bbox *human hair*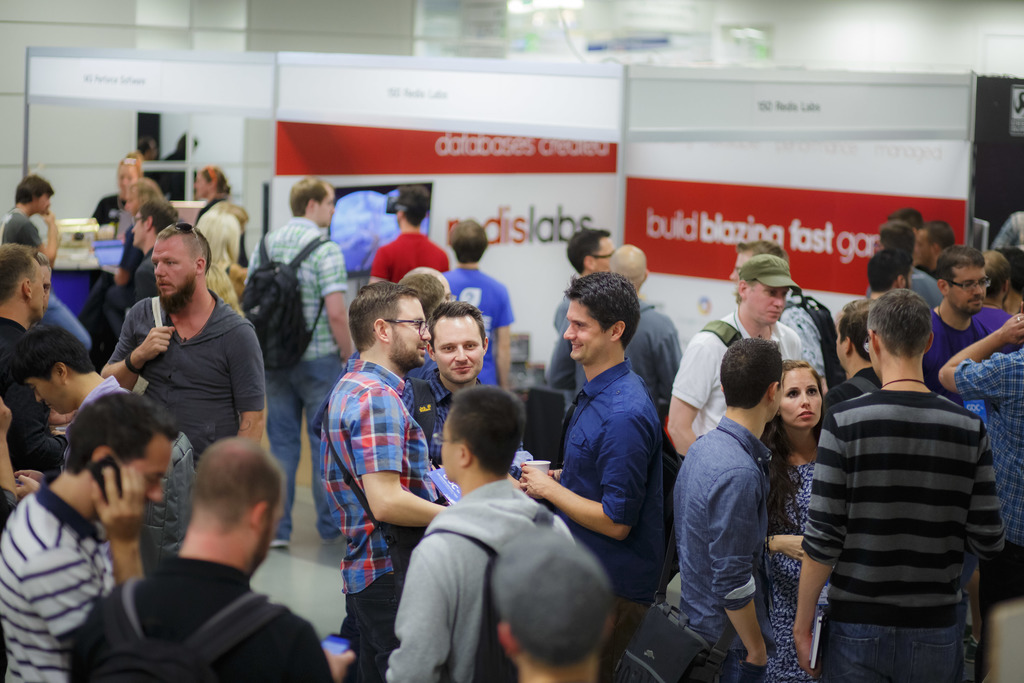
l=406, t=183, r=428, b=228
